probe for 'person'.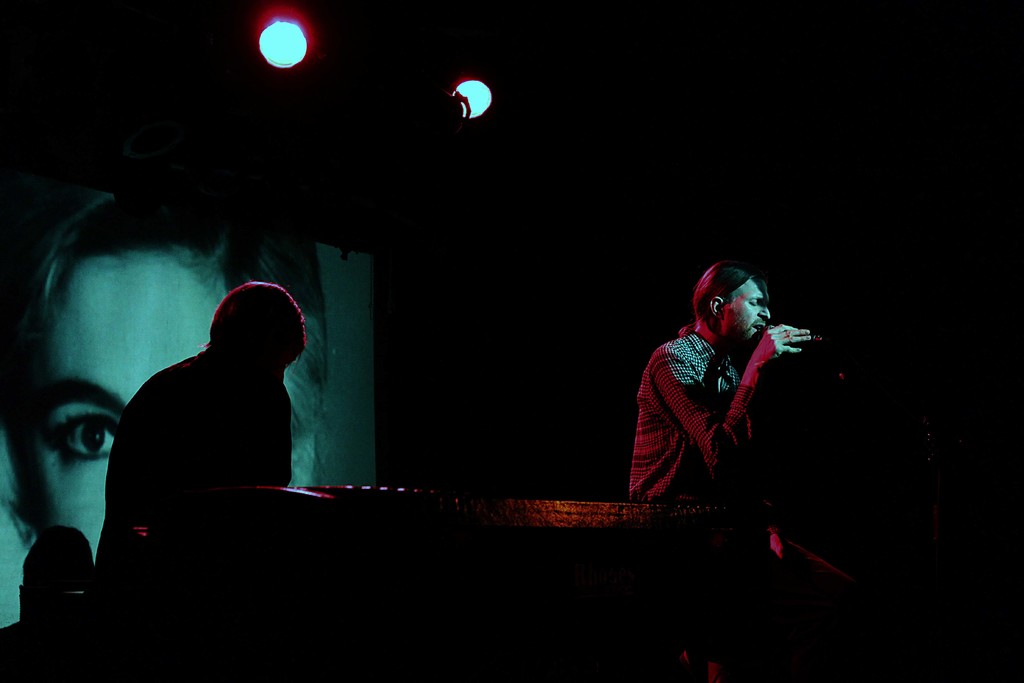
Probe result: {"x1": 1, "y1": 522, "x2": 99, "y2": 682}.
